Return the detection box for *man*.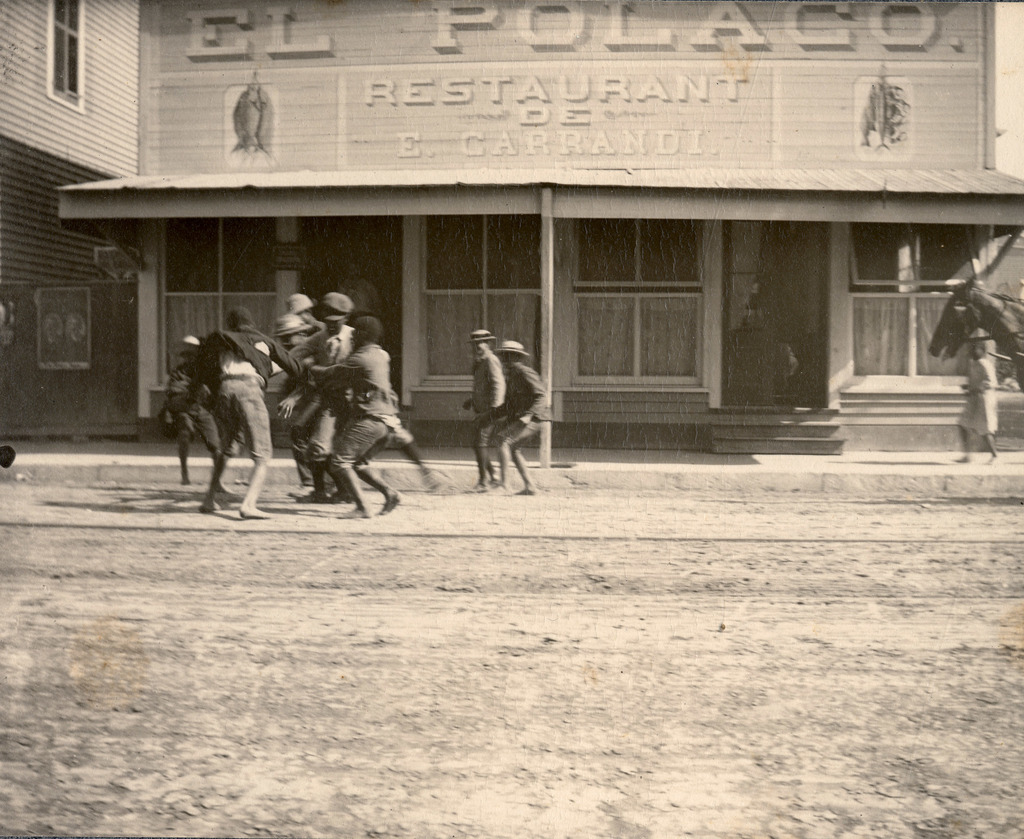
Rect(474, 337, 550, 491).
